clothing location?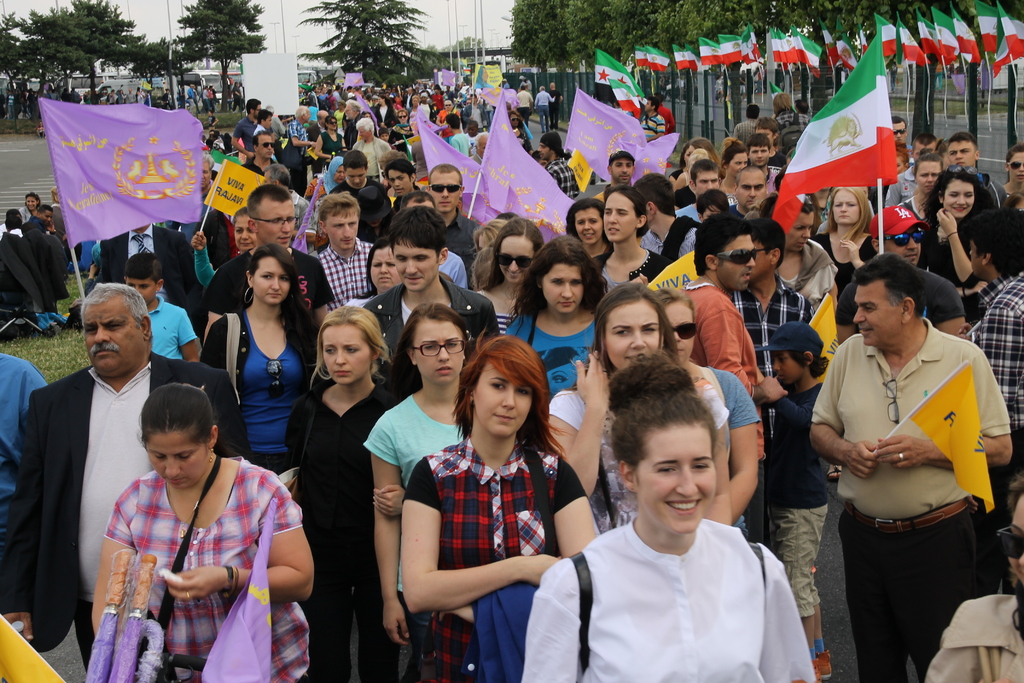
287:118:309:185
